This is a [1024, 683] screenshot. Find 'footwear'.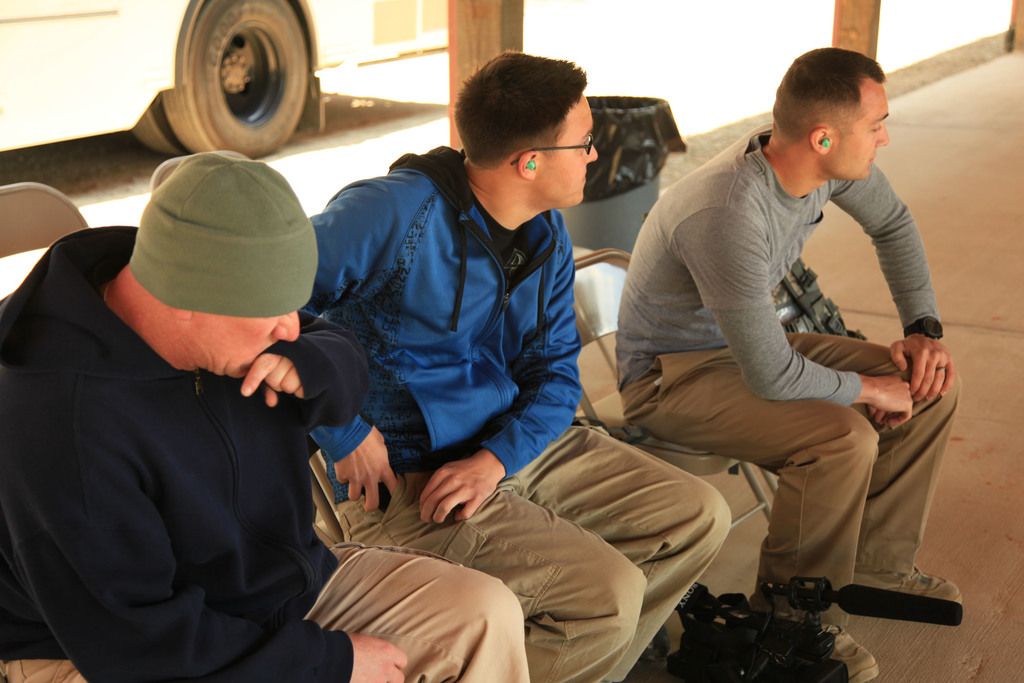
Bounding box: Rect(824, 555, 968, 643).
